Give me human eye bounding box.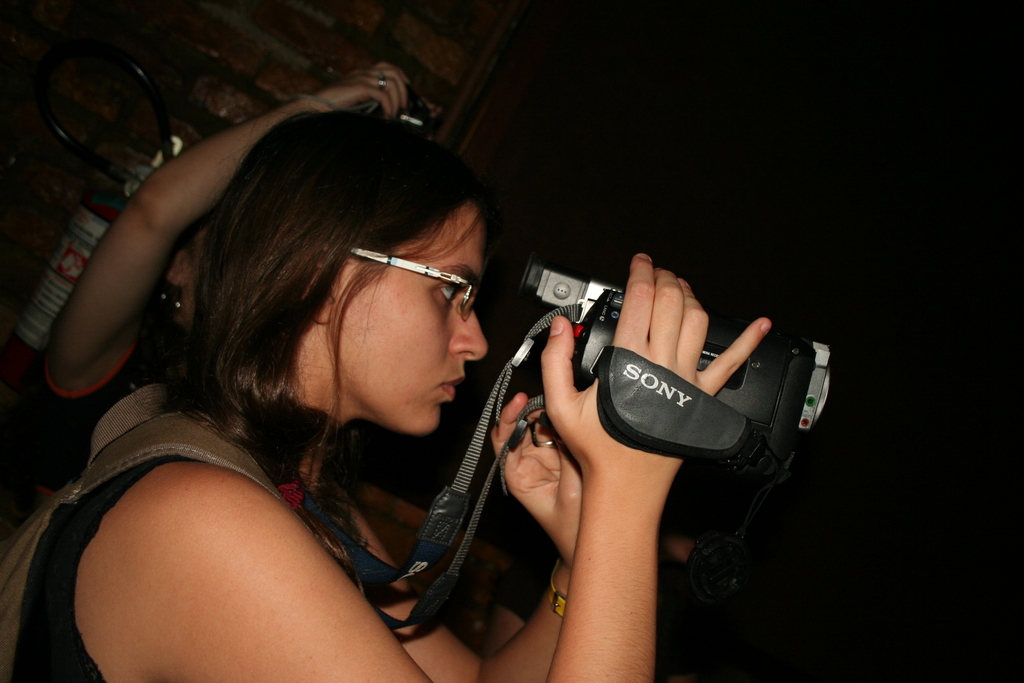
left=426, top=279, right=465, bottom=306.
